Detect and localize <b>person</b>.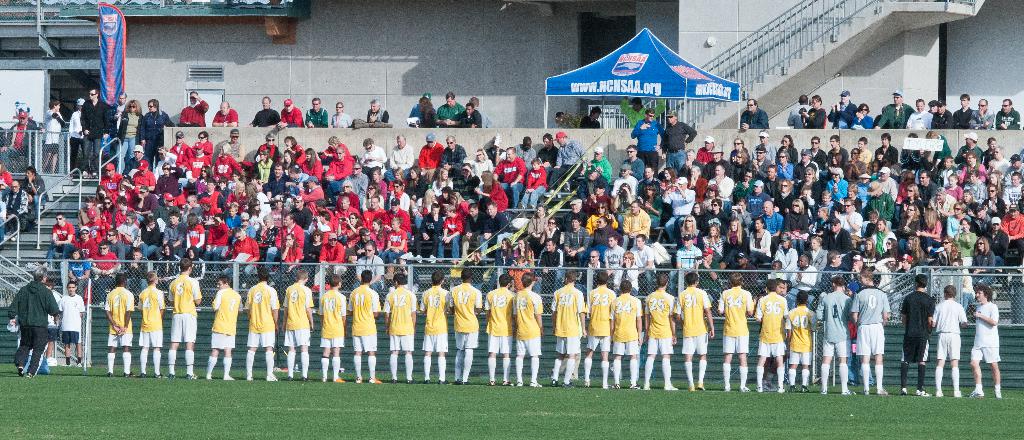
Localized at <region>817, 205, 835, 221</region>.
